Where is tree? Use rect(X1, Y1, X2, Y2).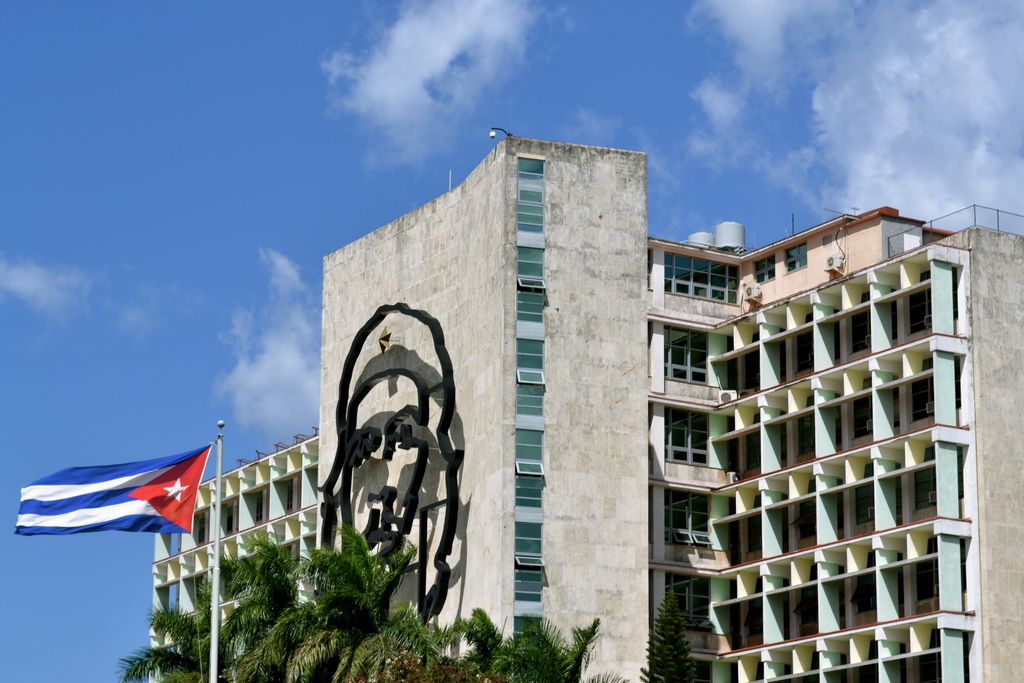
rect(365, 609, 454, 682).
